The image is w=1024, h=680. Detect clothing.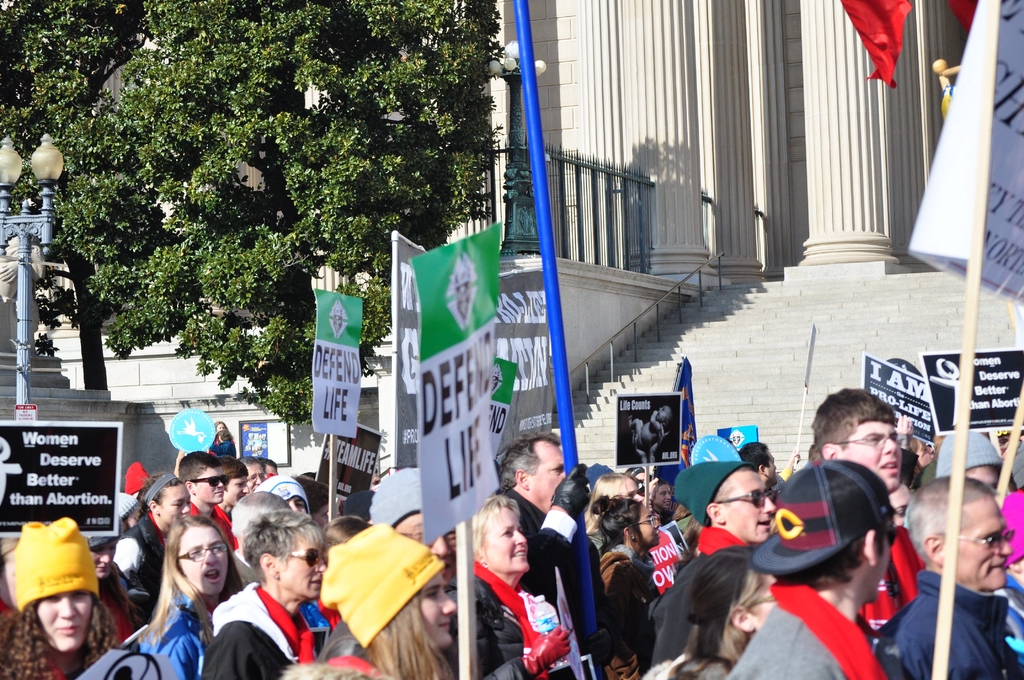
Detection: BBox(147, 605, 217, 676).
